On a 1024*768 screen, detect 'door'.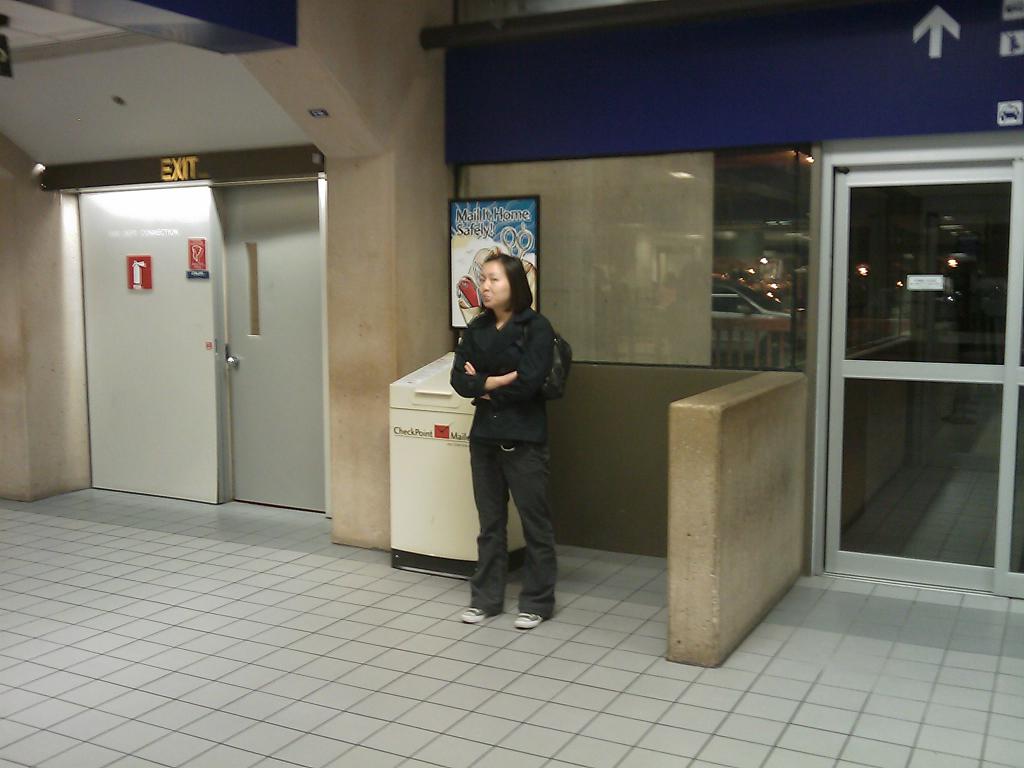
crop(823, 159, 1023, 599).
